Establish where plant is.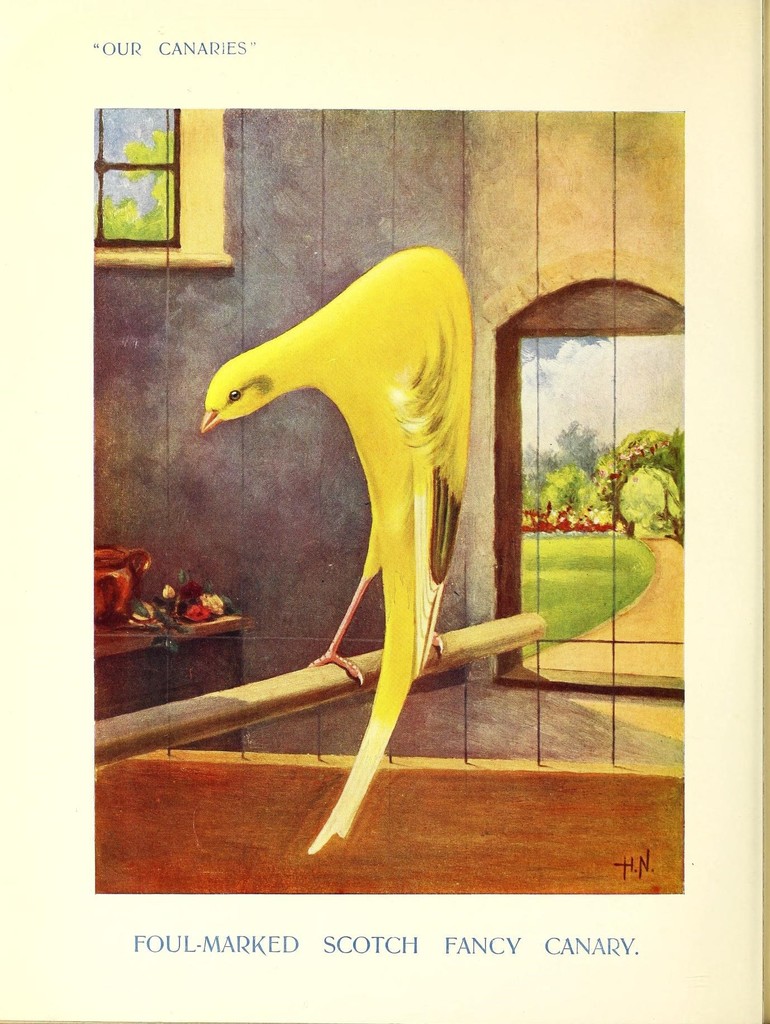
Established at detection(522, 481, 668, 659).
